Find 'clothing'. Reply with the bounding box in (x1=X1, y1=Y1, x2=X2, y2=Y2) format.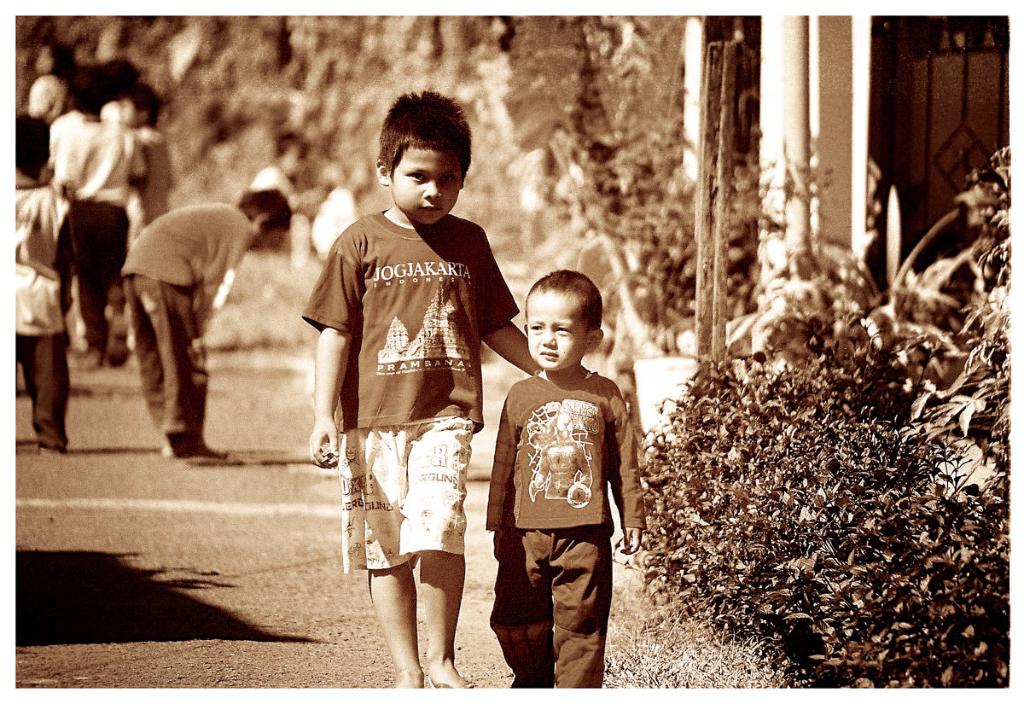
(x1=44, y1=193, x2=124, y2=364).
